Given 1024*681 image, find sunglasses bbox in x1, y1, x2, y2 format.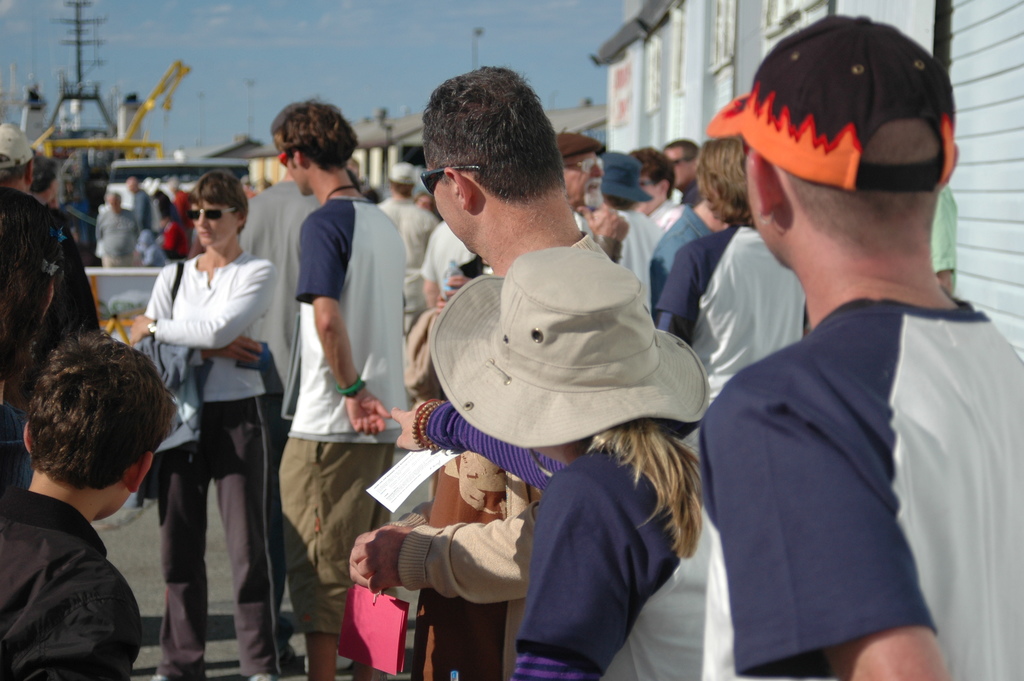
280, 151, 287, 168.
